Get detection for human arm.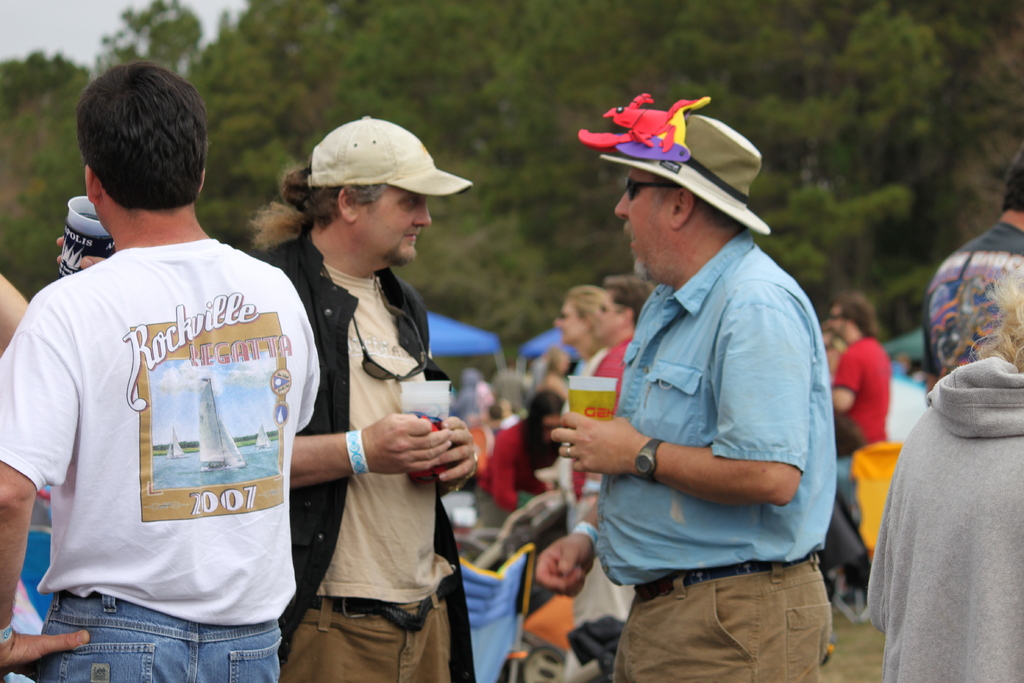
Detection: (x1=835, y1=350, x2=870, y2=411).
